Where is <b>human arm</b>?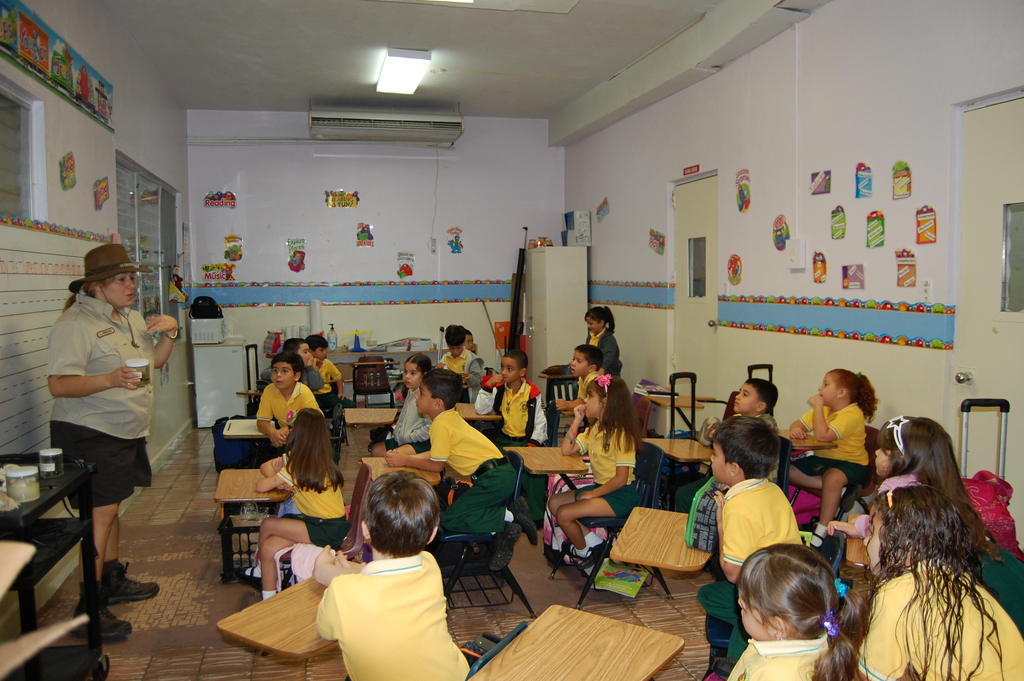
255, 387, 289, 447.
